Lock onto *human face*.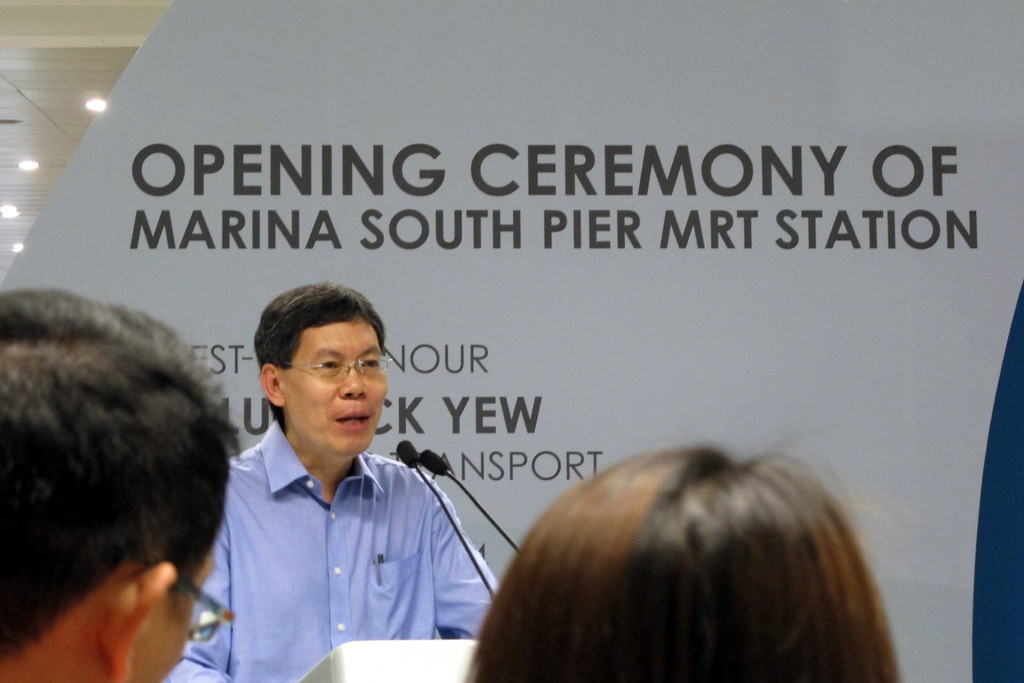
Locked: bbox(285, 320, 390, 454).
